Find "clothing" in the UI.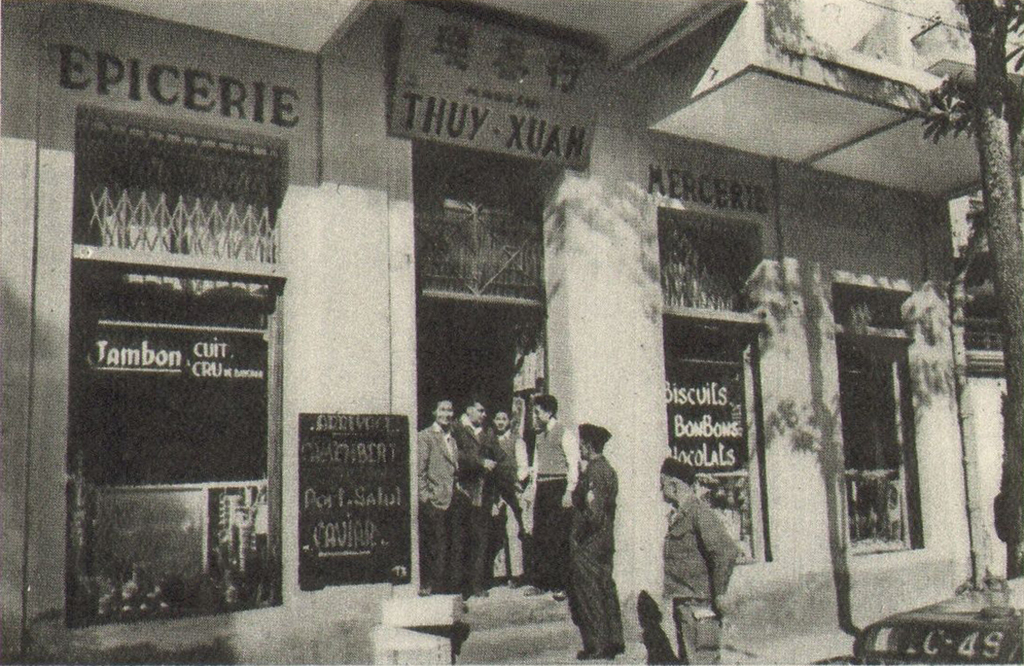
UI element at {"x1": 528, "y1": 415, "x2": 579, "y2": 592}.
